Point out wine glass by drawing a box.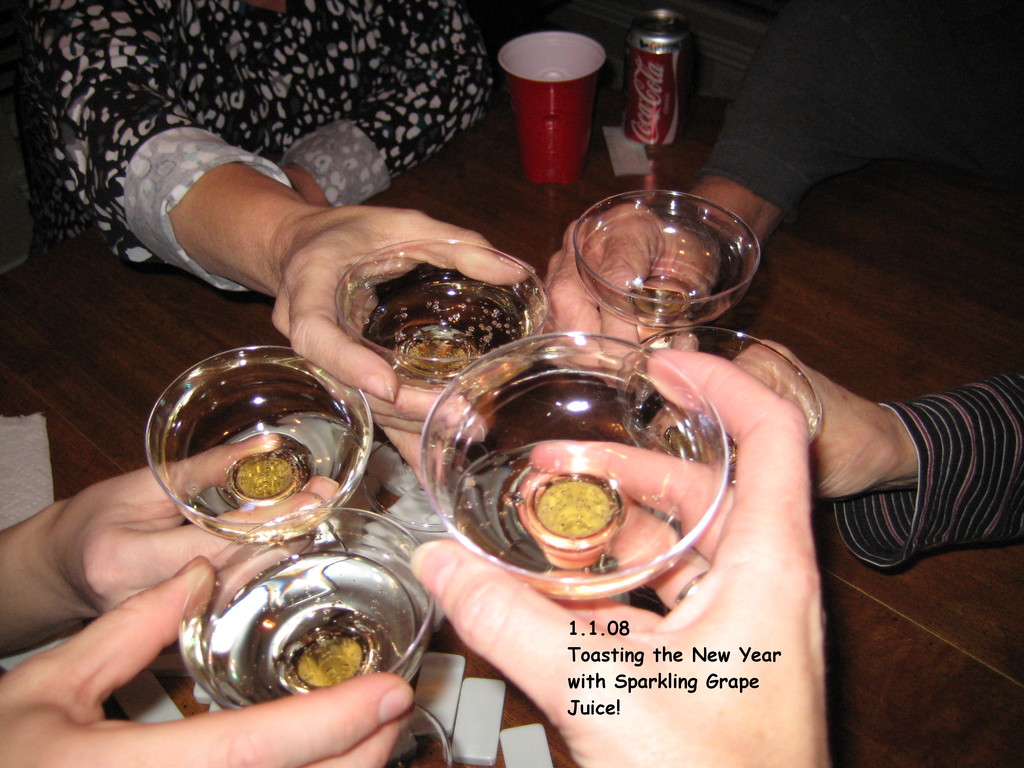
bbox(623, 327, 826, 472).
